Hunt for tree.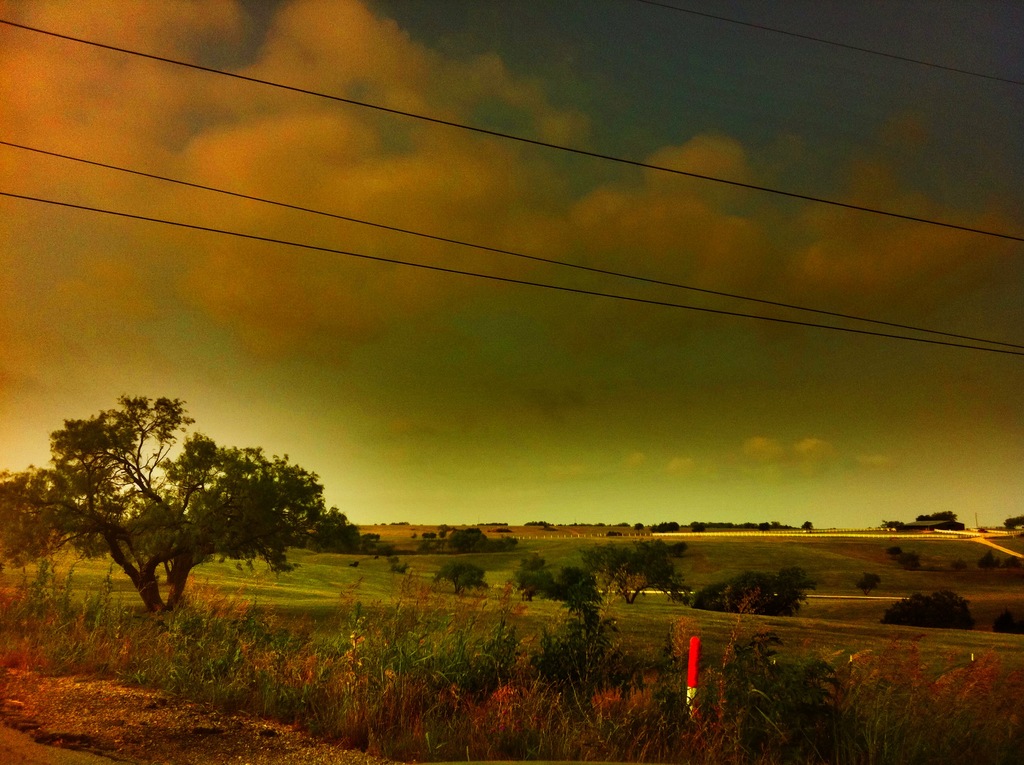
Hunted down at 438, 523, 518, 557.
